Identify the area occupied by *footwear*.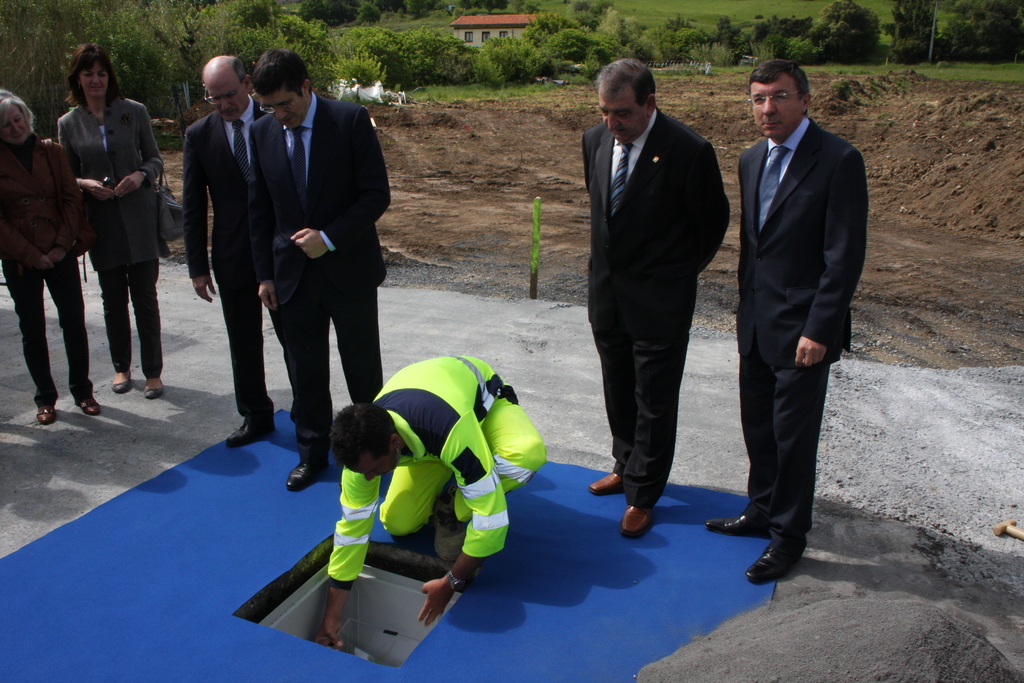
Area: x1=285, y1=461, x2=329, y2=492.
